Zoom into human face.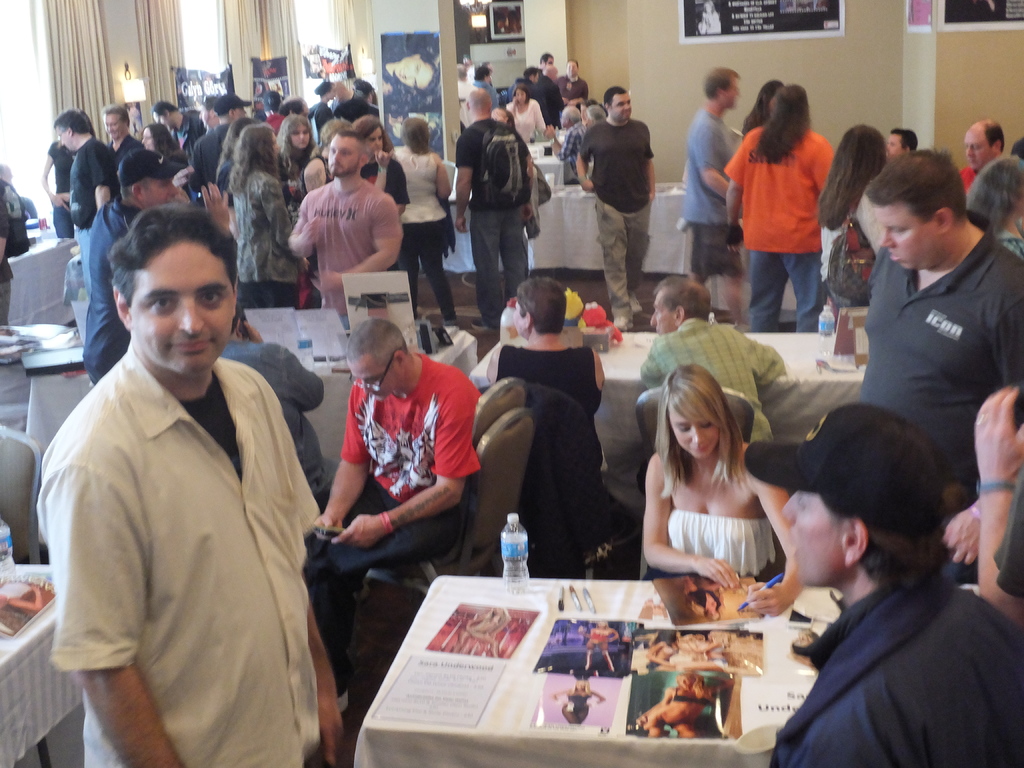
Zoom target: bbox=[104, 114, 129, 141].
